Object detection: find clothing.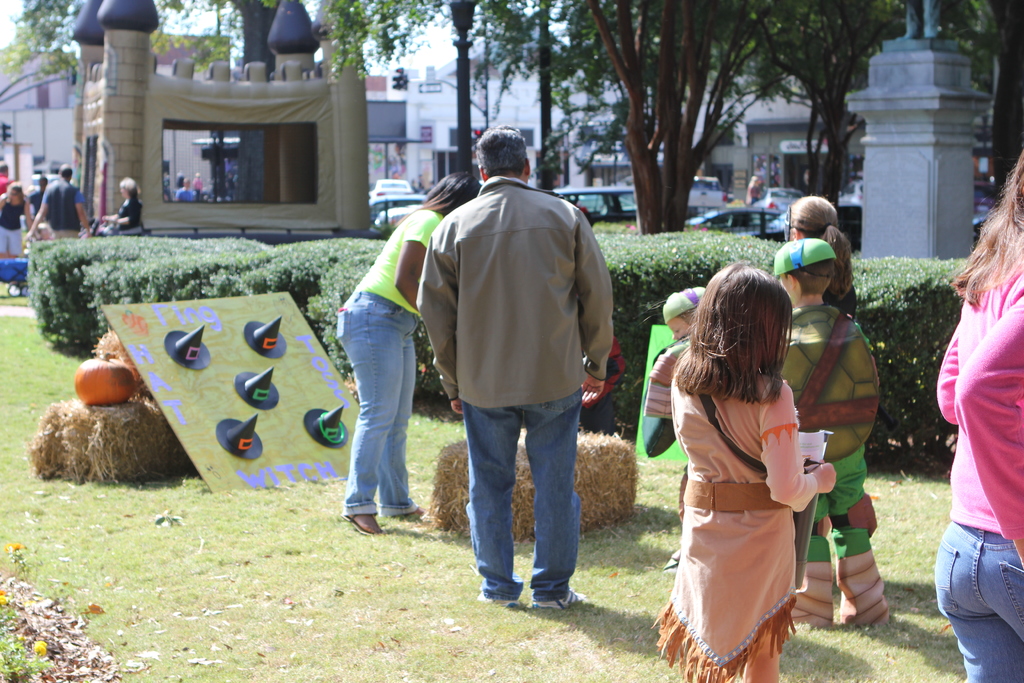
box(412, 174, 613, 596).
